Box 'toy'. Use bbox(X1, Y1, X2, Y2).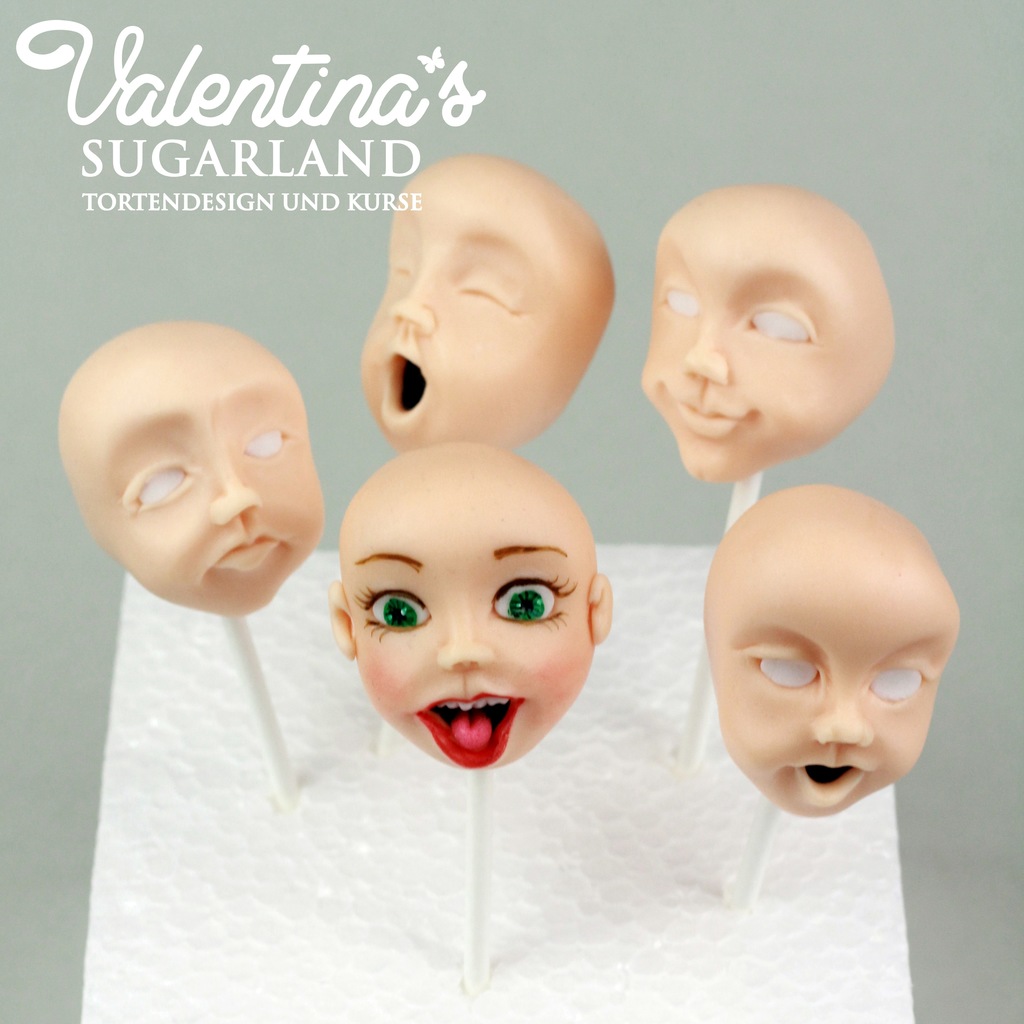
bbox(318, 445, 638, 1011).
